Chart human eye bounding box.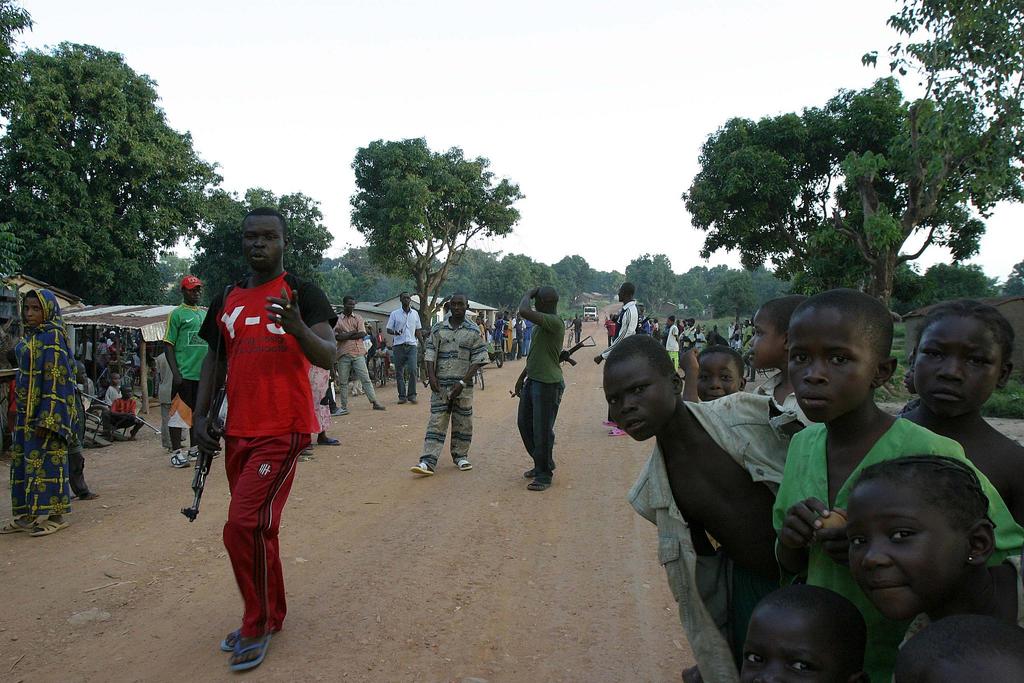
Charted: <region>753, 331, 764, 337</region>.
